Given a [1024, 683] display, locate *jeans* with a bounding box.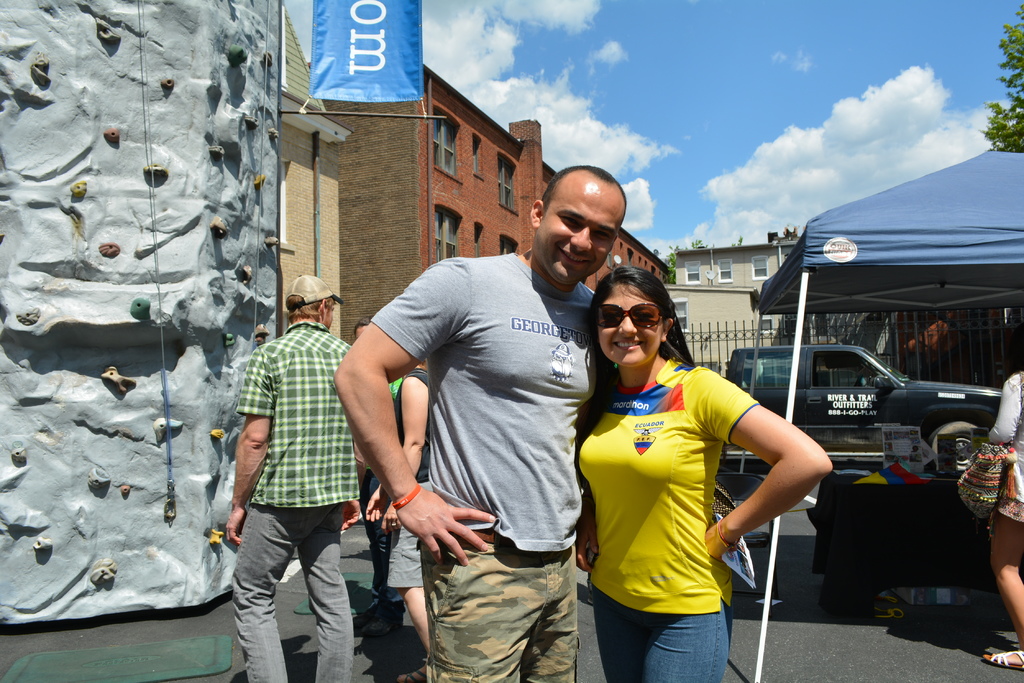
Located: 588:581:732:682.
